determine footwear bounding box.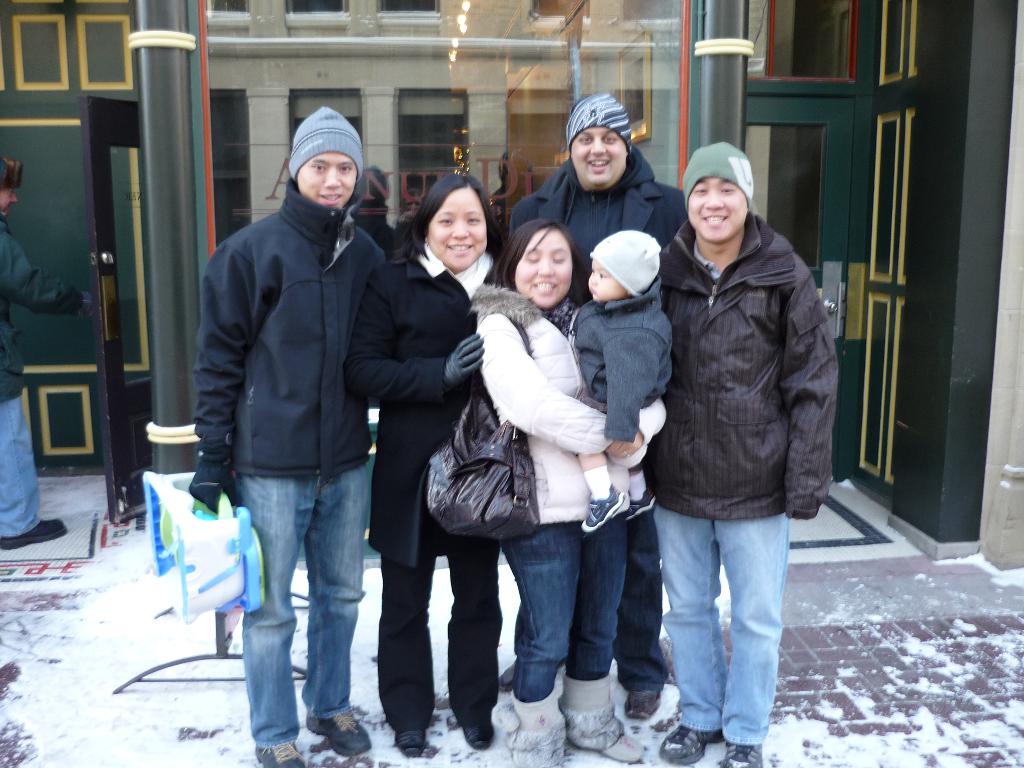
Determined: x1=465, y1=728, x2=495, y2=748.
